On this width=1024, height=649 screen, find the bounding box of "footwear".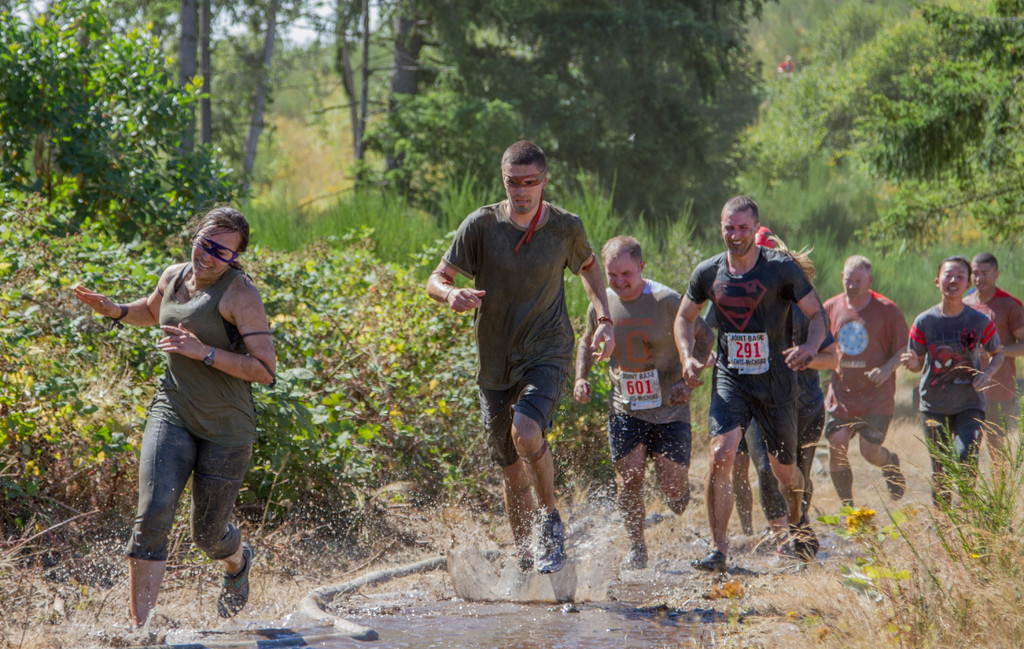
Bounding box: (781,521,817,562).
